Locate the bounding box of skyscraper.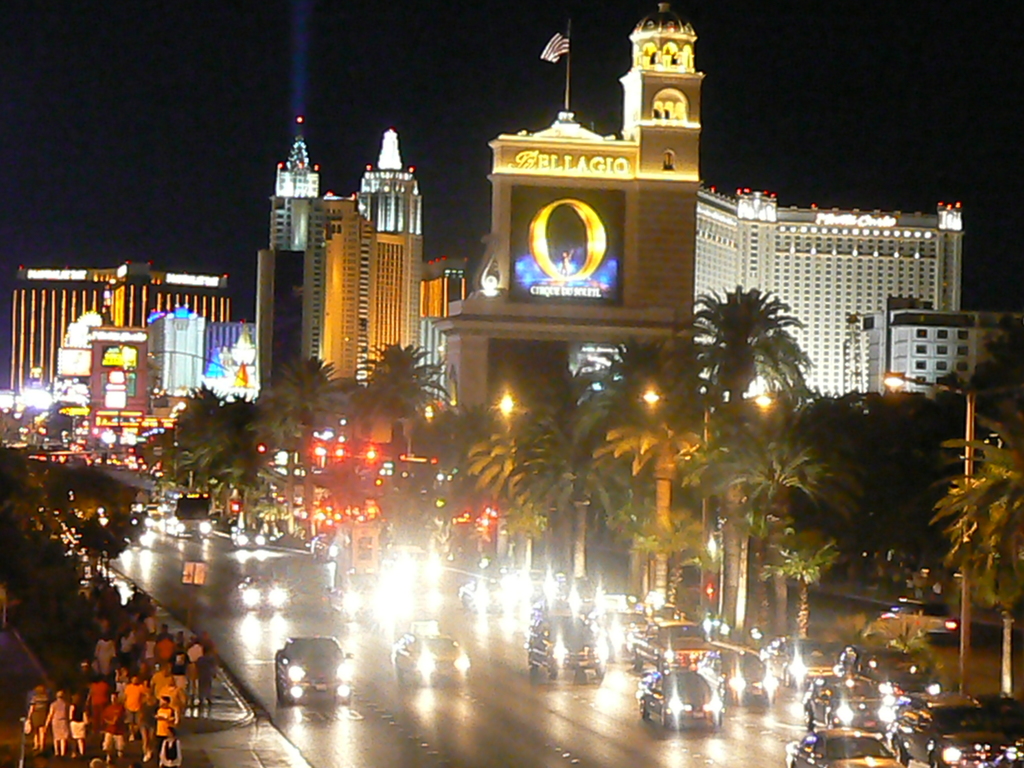
Bounding box: box=[415, 253, 468, 416].
